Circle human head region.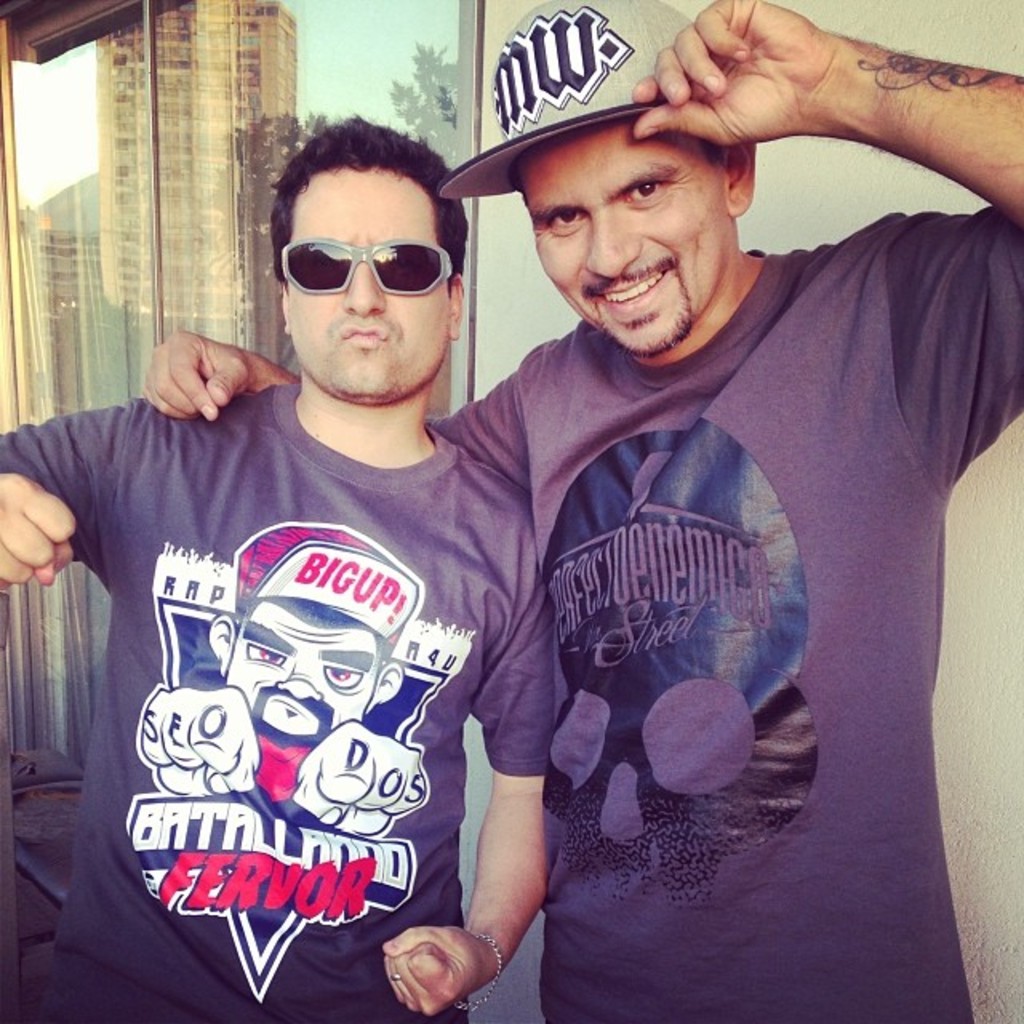
Region: left=256, top=126, right=486, bottom=410.
